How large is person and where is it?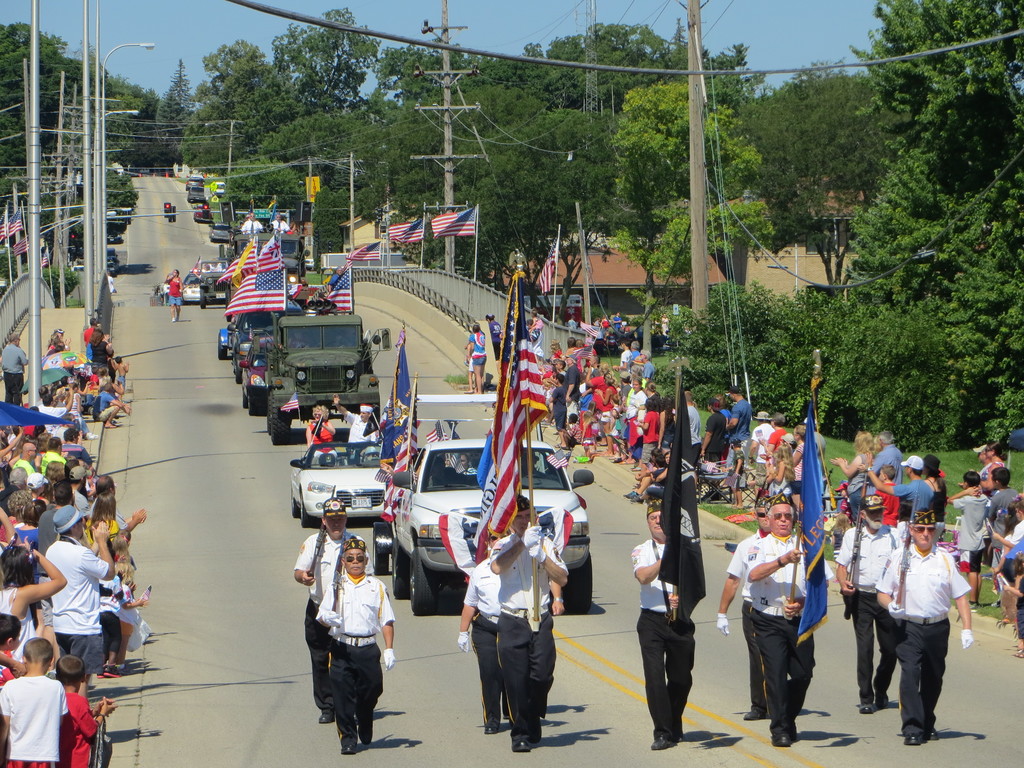
Bounding box: <region>0, 633, 70, 767</region>.
